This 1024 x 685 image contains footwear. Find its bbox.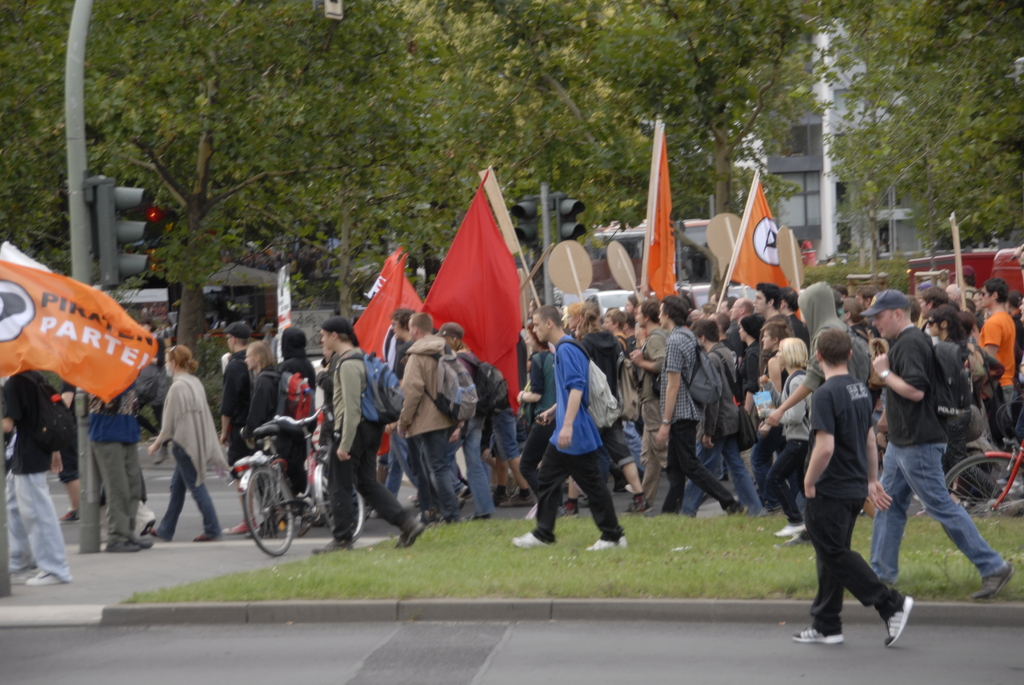
region(791, 624, 845, 645).
